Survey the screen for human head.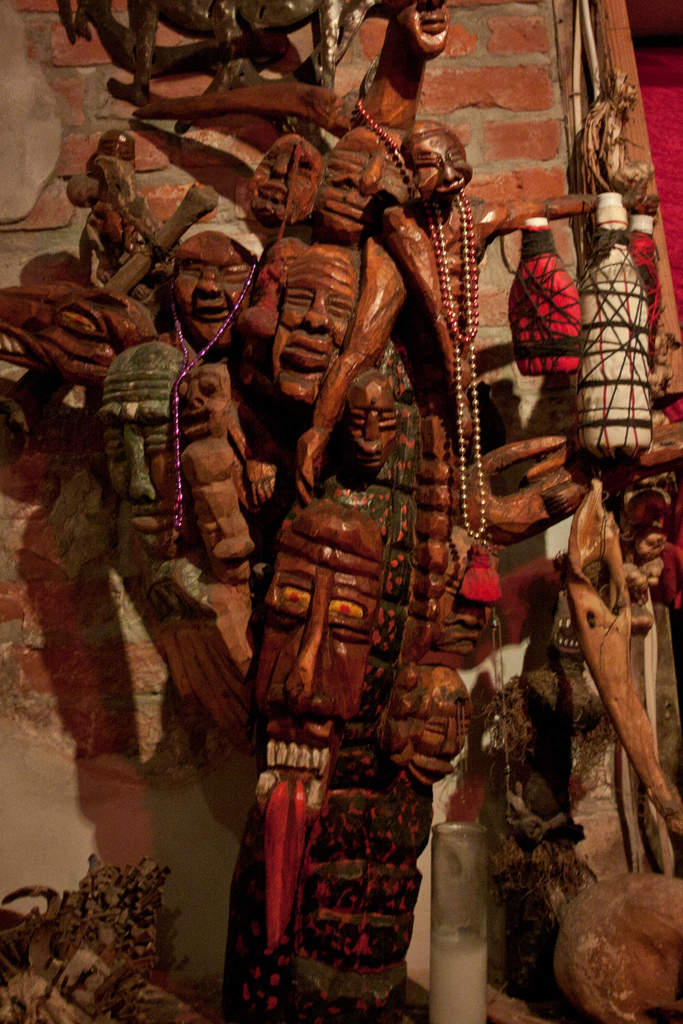
Survey found: bbox=(347, 361, 399, 469).
